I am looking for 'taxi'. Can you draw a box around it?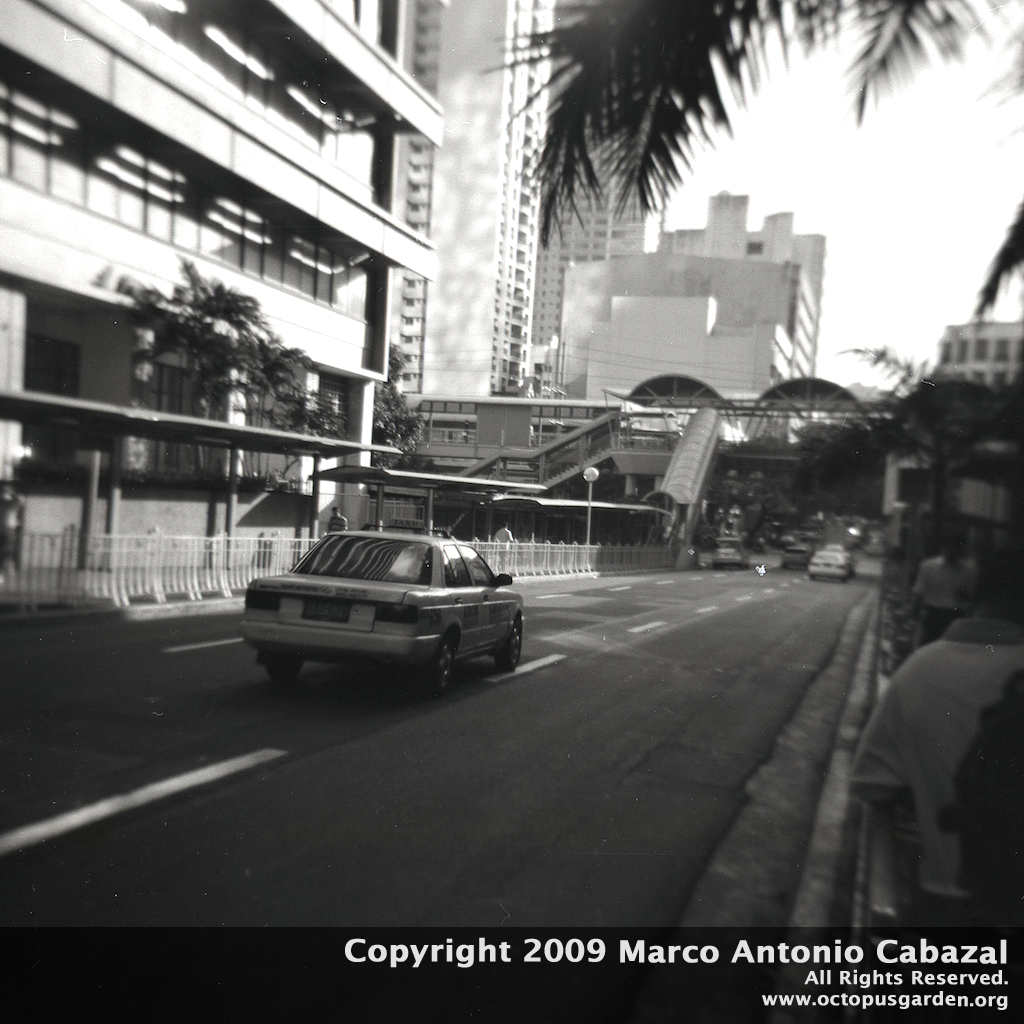
Sure, the bounding box is rect(229, 489, 540, 689).
